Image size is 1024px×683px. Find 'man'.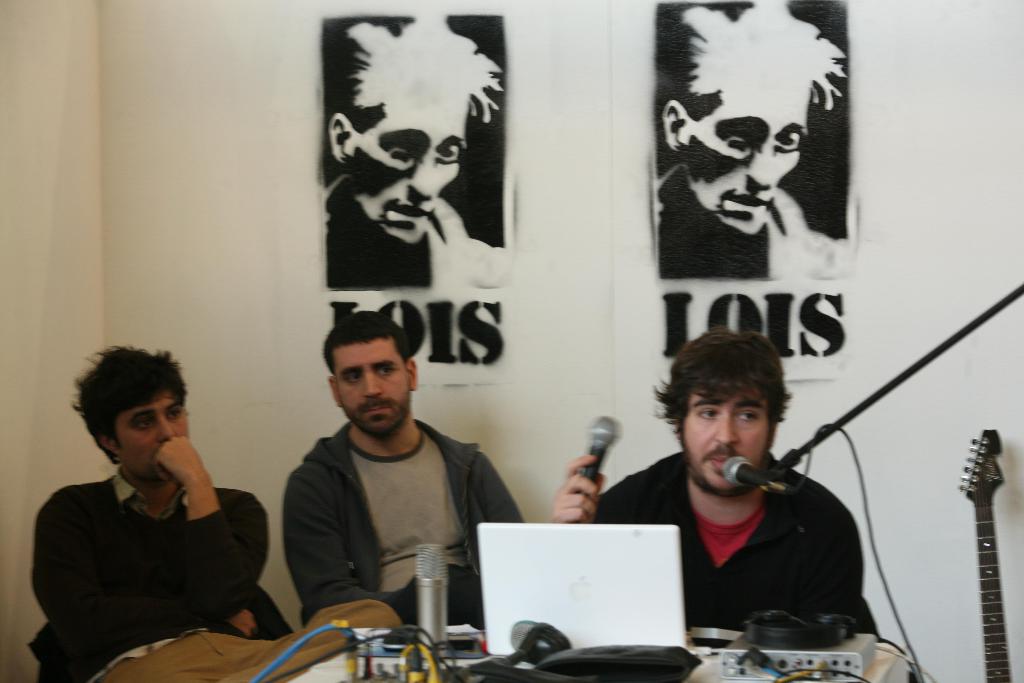
crop(655, 0, 849, 276).
